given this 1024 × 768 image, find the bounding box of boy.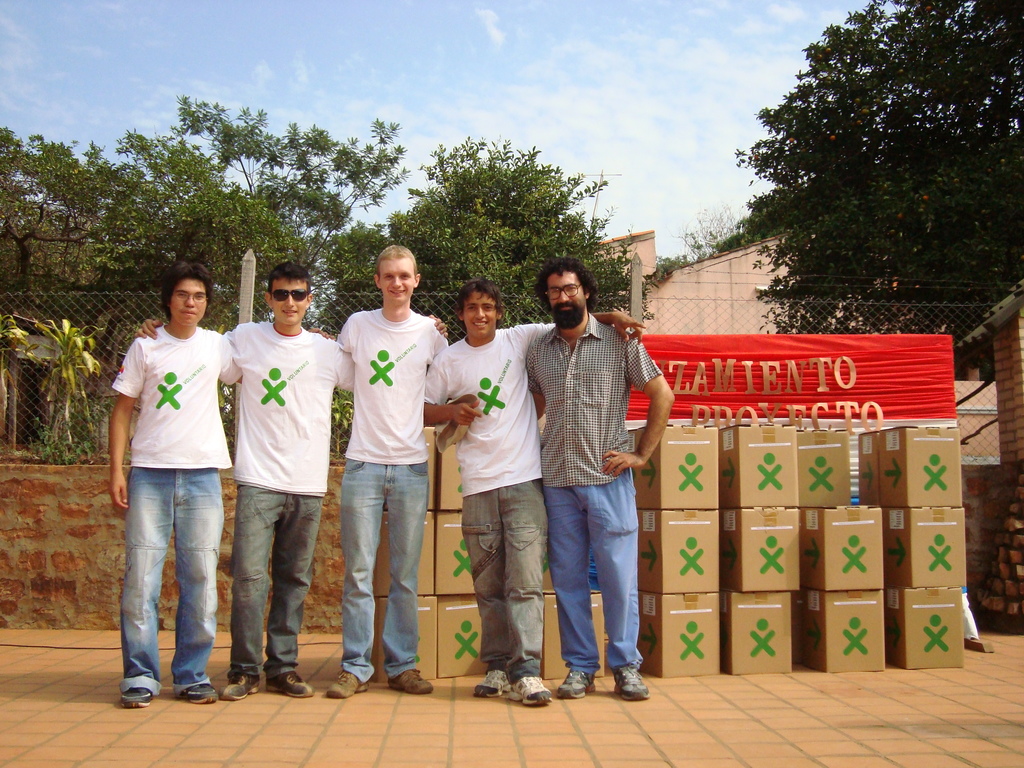
box(133, 259, 451, 697).
